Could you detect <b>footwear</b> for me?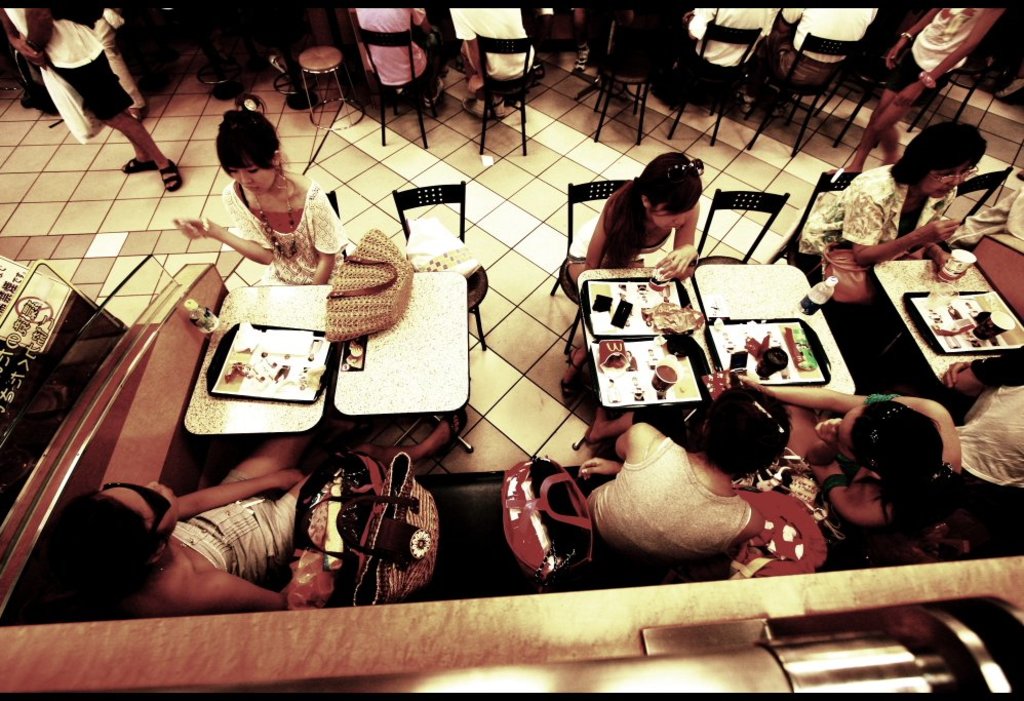
Detection result: pyautogui.locateOnScreen(125, 99, 146, 118).
